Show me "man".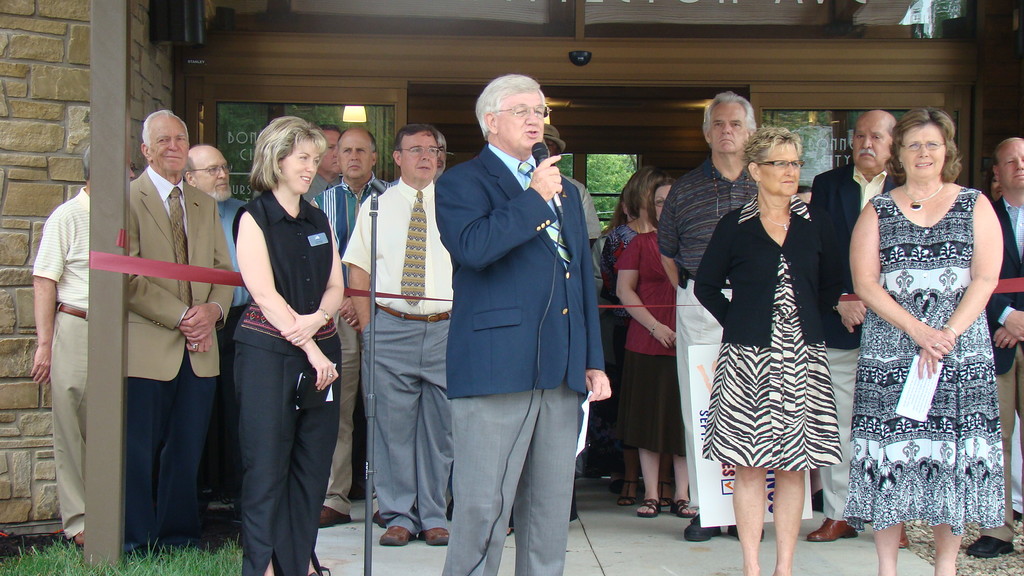
"man" is here: [x1=323, y1=116, x2=456, y2=545].
